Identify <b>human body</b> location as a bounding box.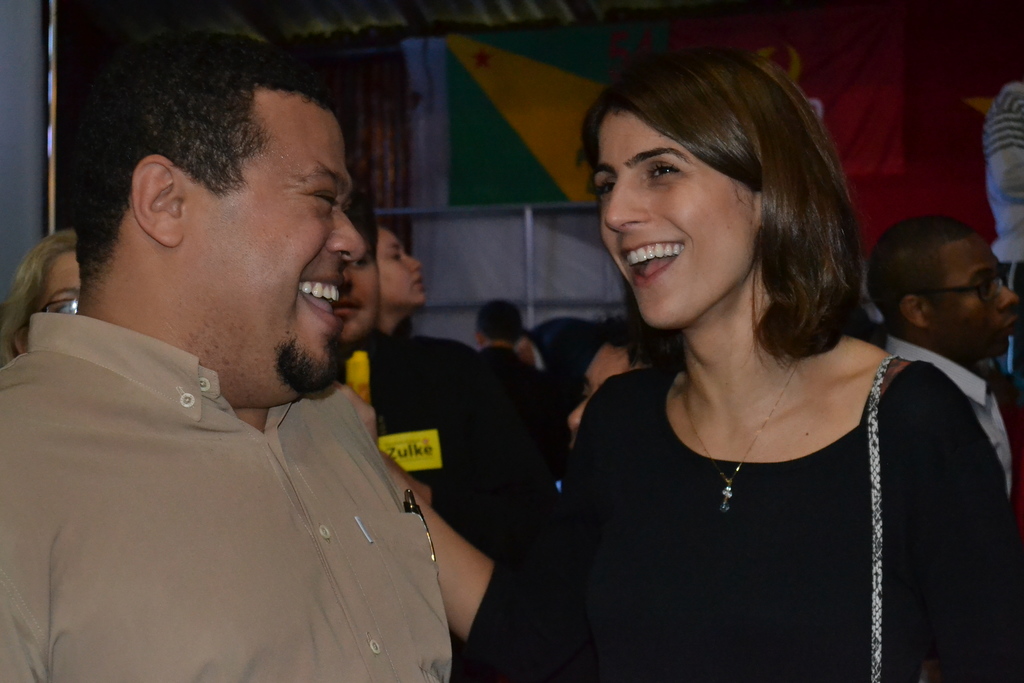
bbox(0, 315, 461, 682).
